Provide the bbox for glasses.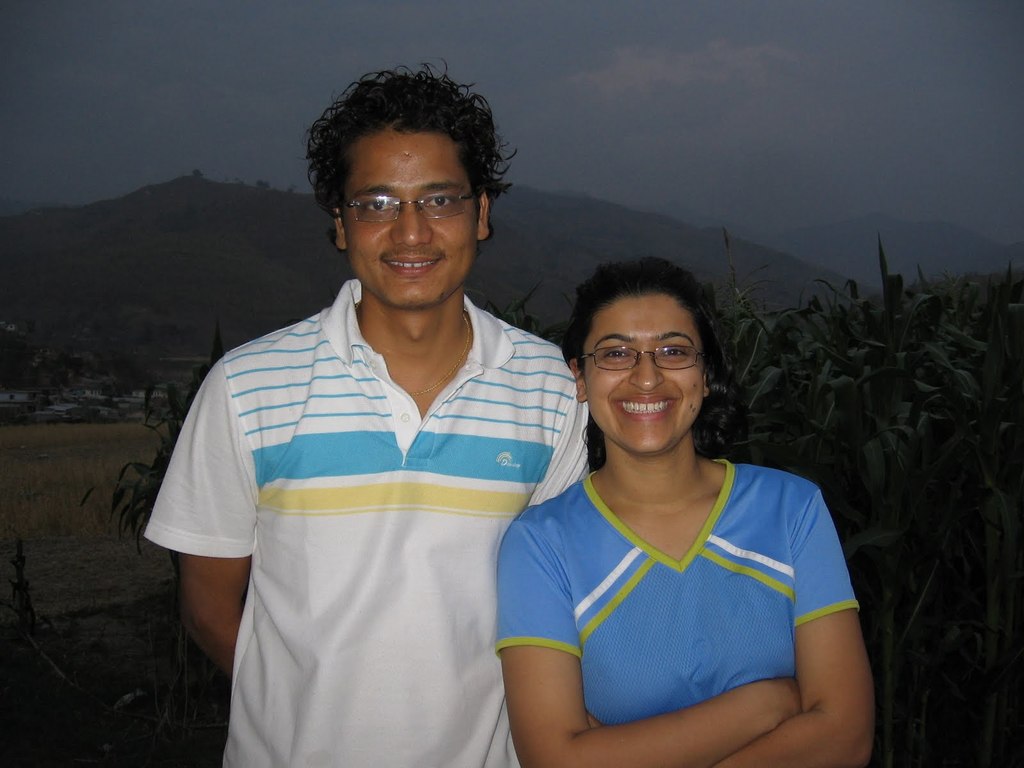
locate(327, 172, 475, 234).
